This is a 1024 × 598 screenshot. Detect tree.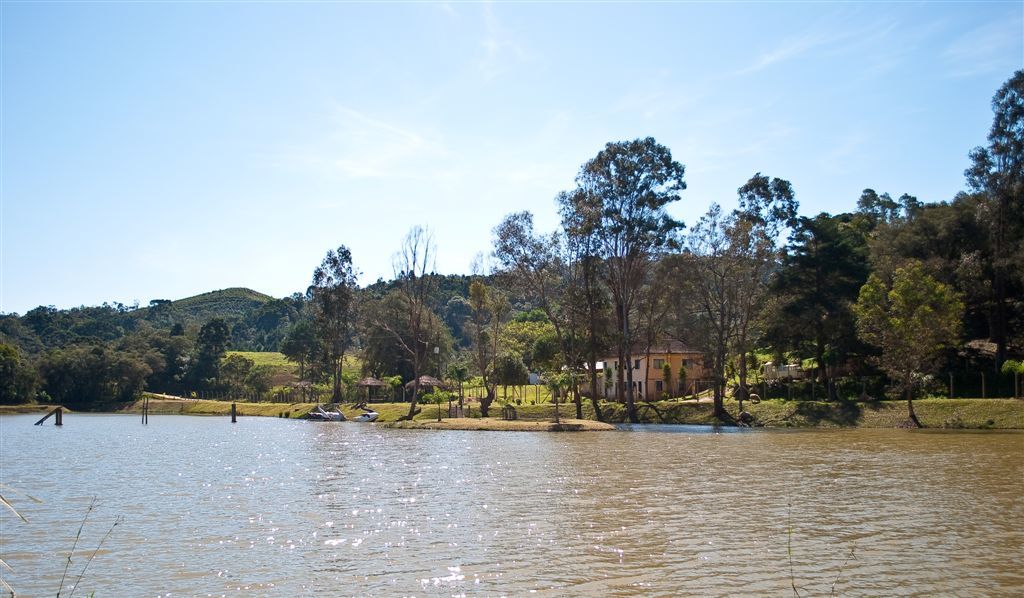
select_region(466, 249, 509, 419).
